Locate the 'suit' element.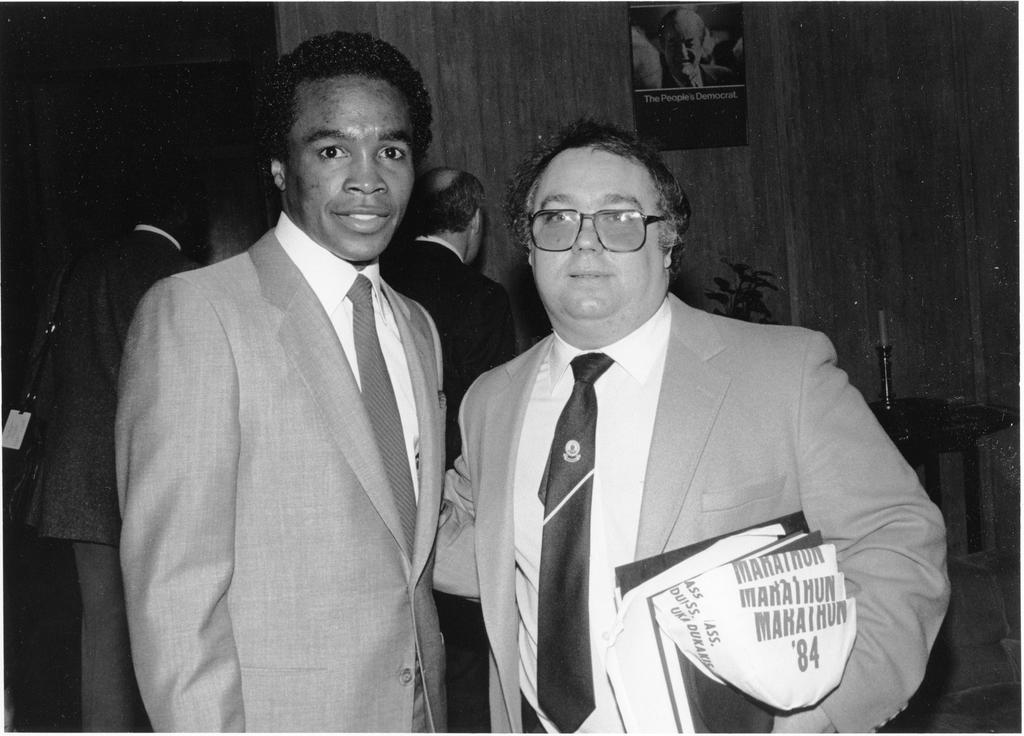
Element bbox: [x1=433, y1=291, x2=951, y2=735].
